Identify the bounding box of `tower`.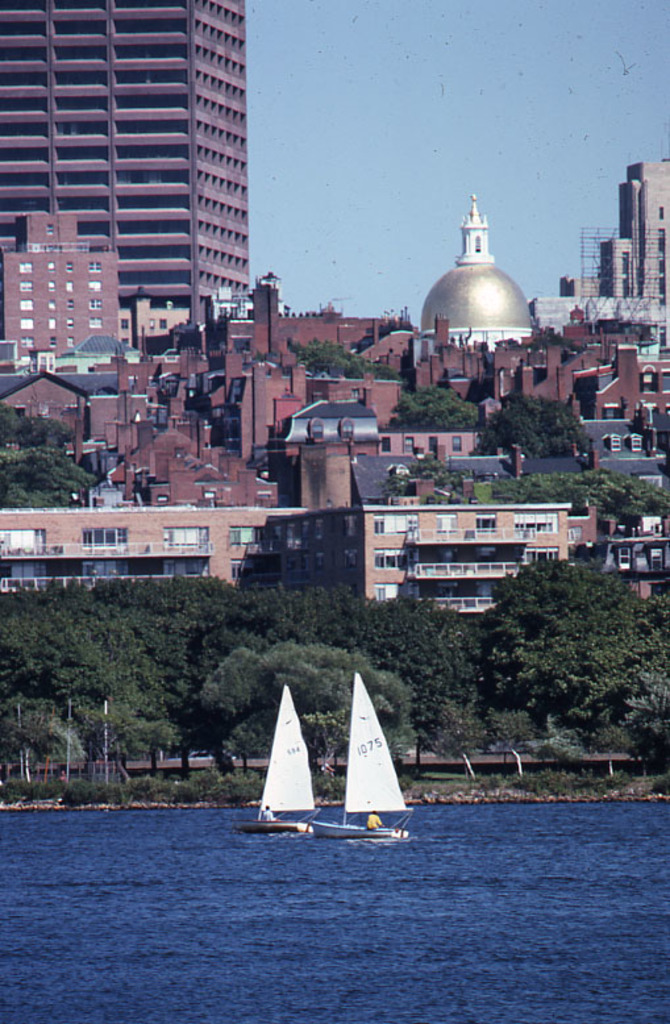
405/192/540/355.
